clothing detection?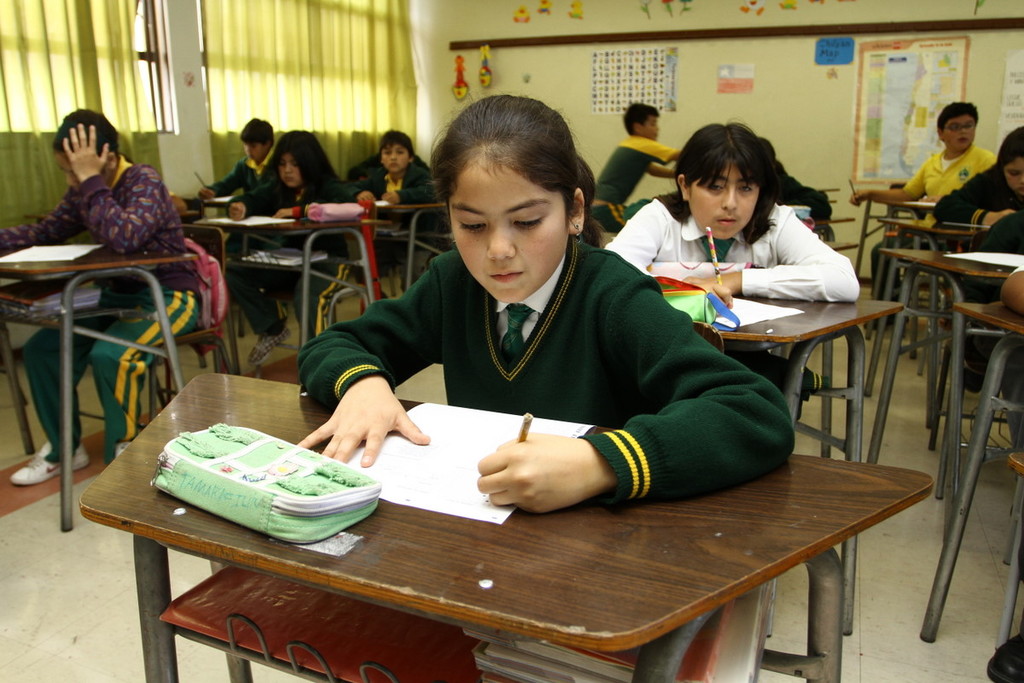
BBox(299, 190, 771, 487)
